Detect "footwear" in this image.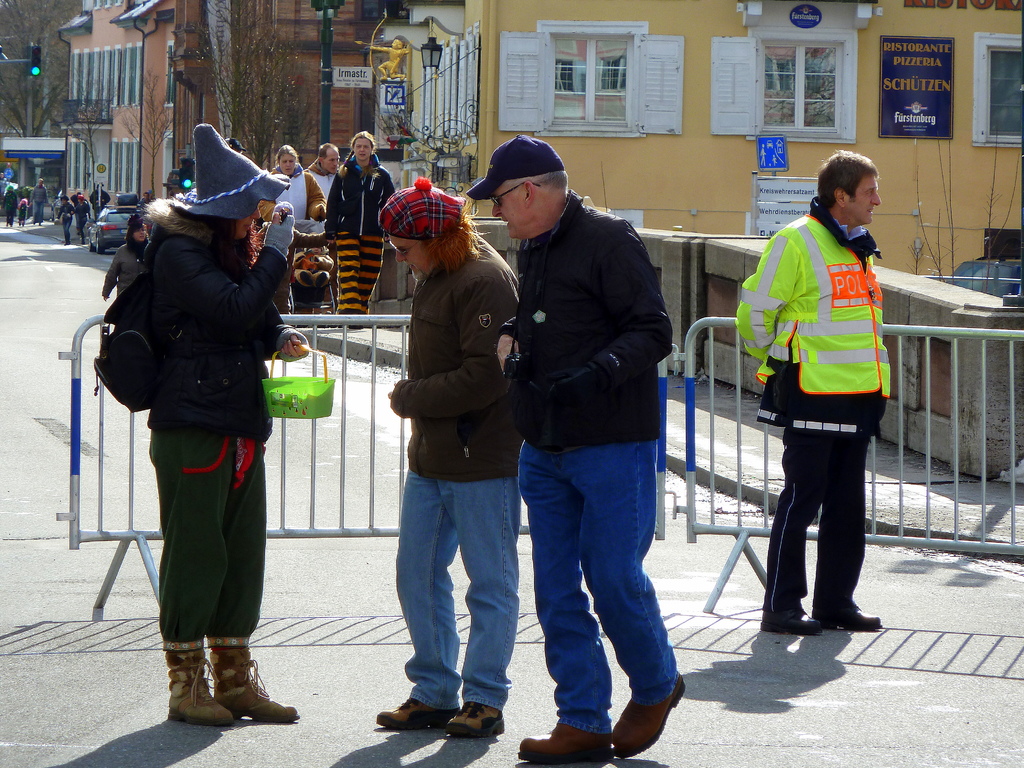
Detection: 24 222 26 227.
